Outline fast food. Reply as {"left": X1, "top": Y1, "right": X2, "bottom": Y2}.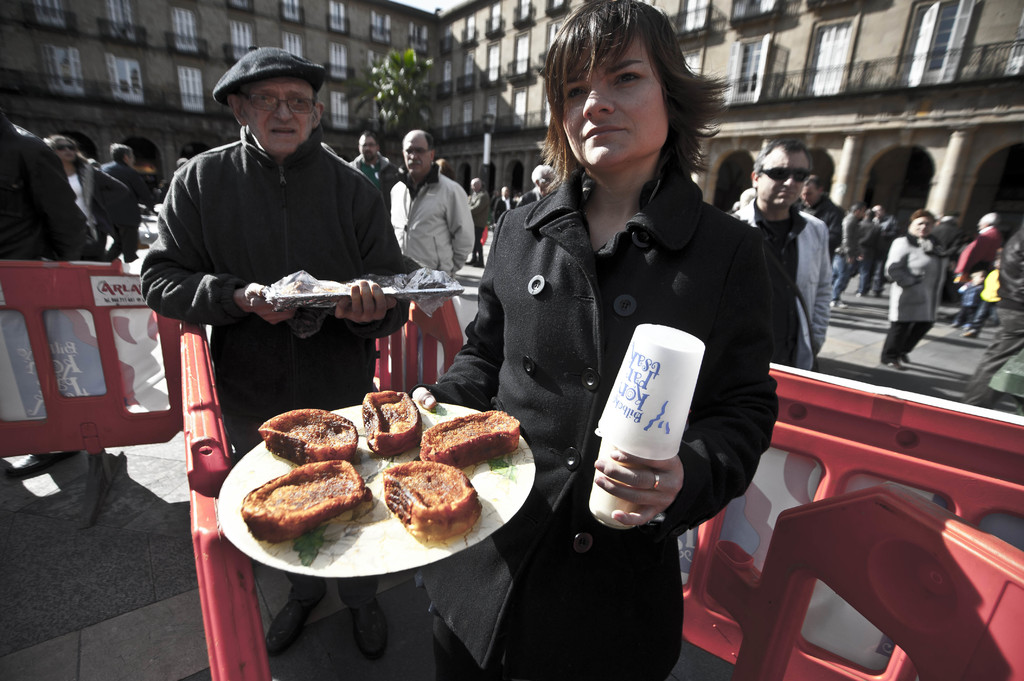
{"left": 253, "top": 405, "right": 364, "bottom": 461}.
